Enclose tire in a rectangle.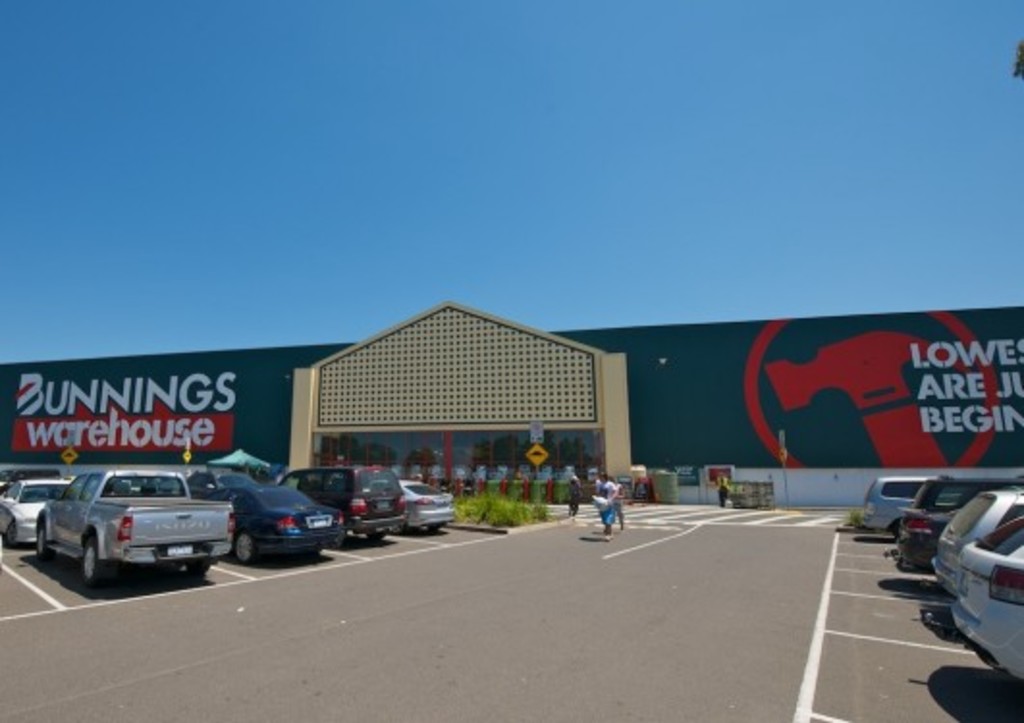
rect(370, 530, 386, 544).
